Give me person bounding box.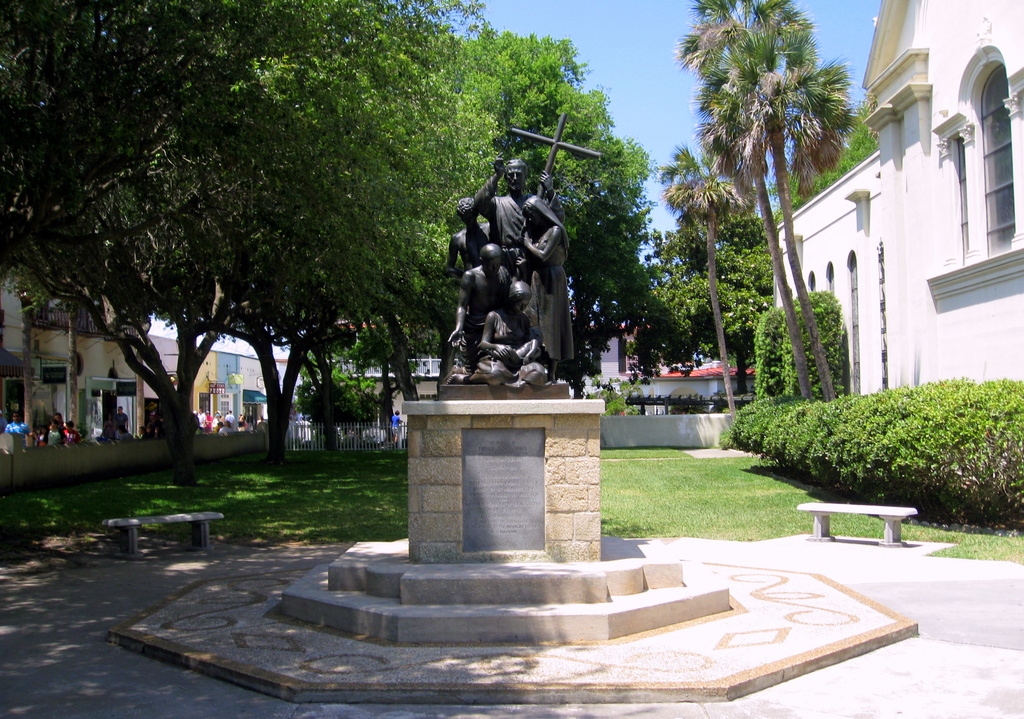
detection(118, 408, 131, 437).
